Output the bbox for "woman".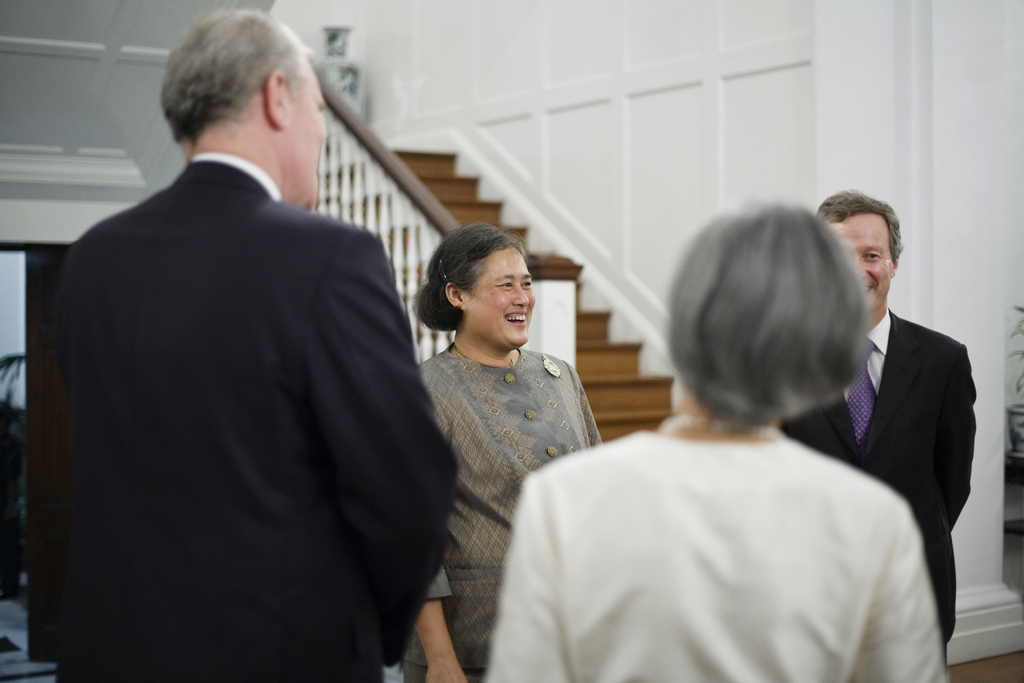
(392,214,621,658).
